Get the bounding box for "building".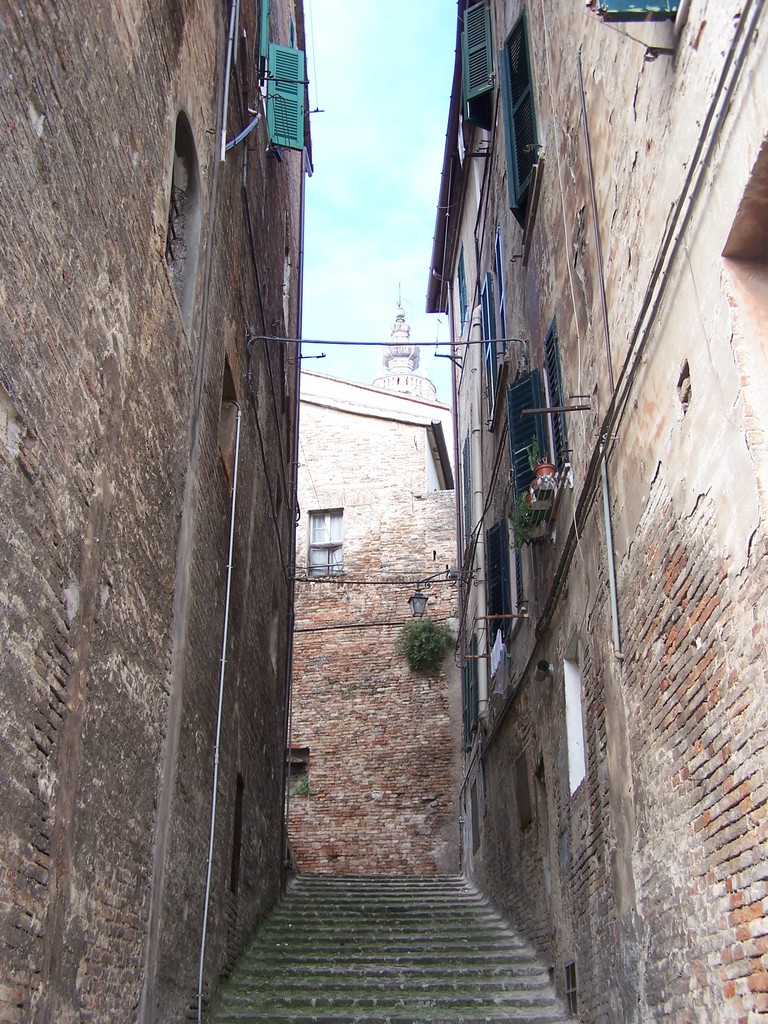
rect(0, 0, 315, 1021).
